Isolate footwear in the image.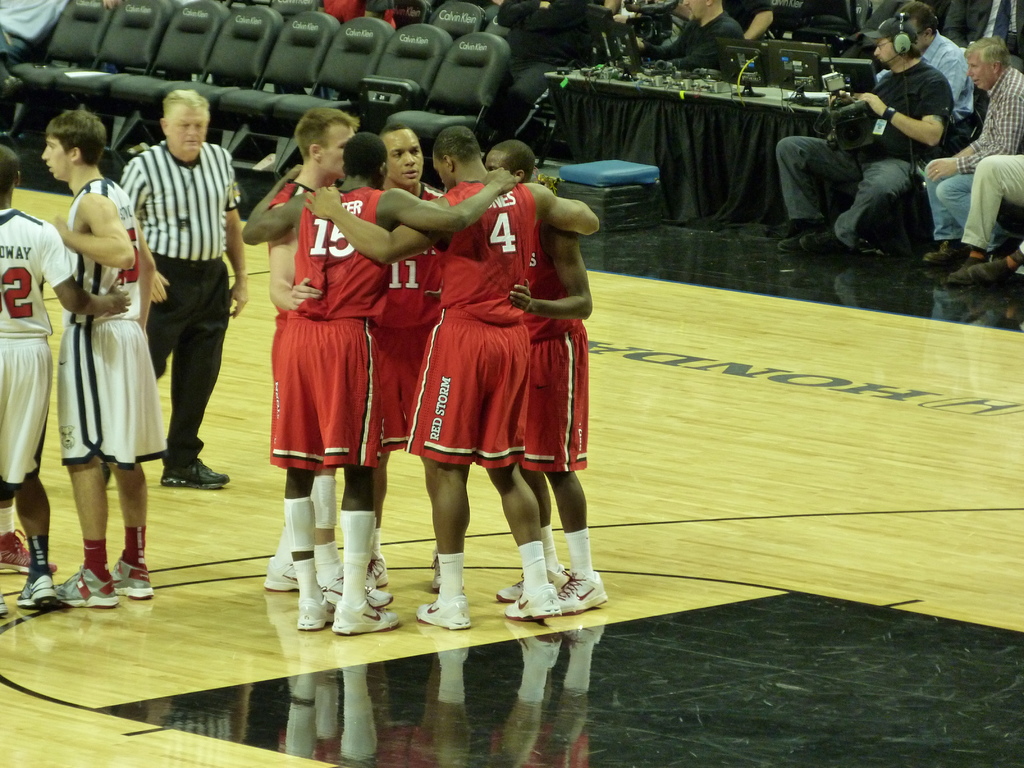
Isolated region: locate(779, 236, 804, 253).
